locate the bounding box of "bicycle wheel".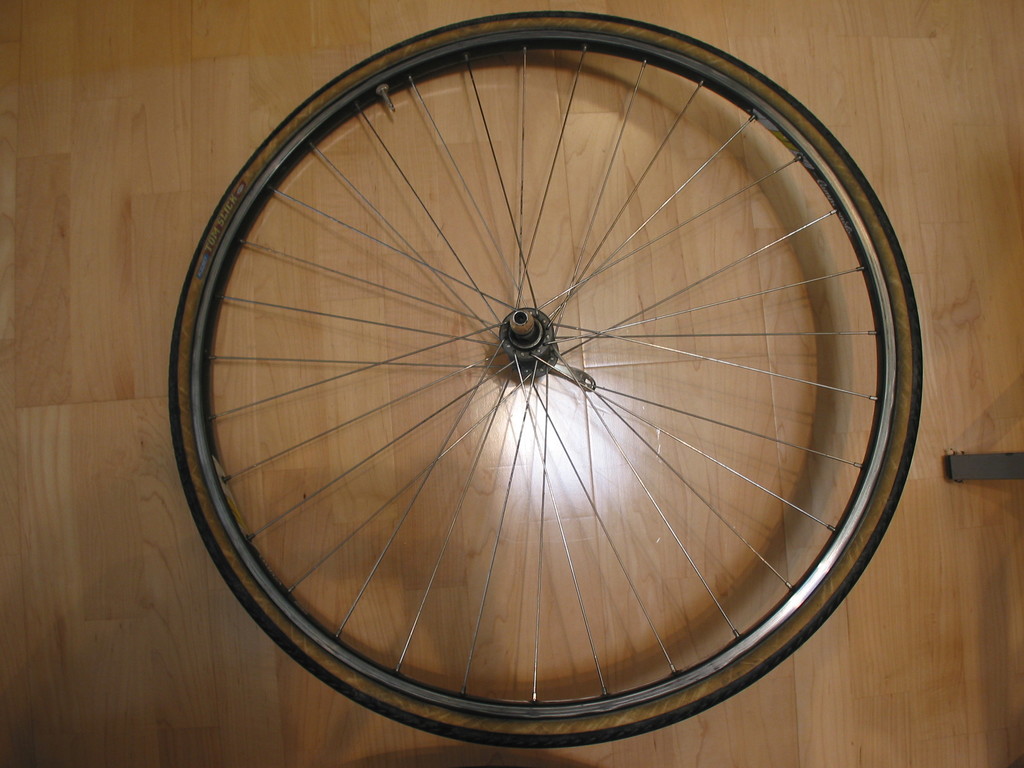
Bounding box: crop(189, 18, 927, 731).
